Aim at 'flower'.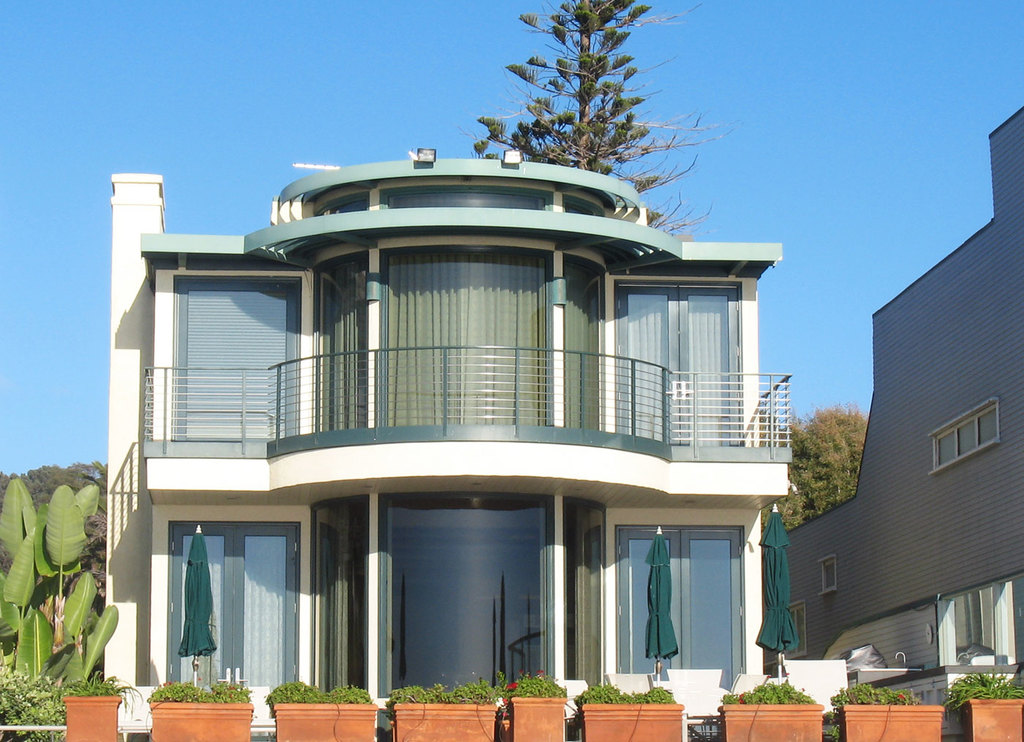
Aimed at crop(504, 681, 519, 689).
